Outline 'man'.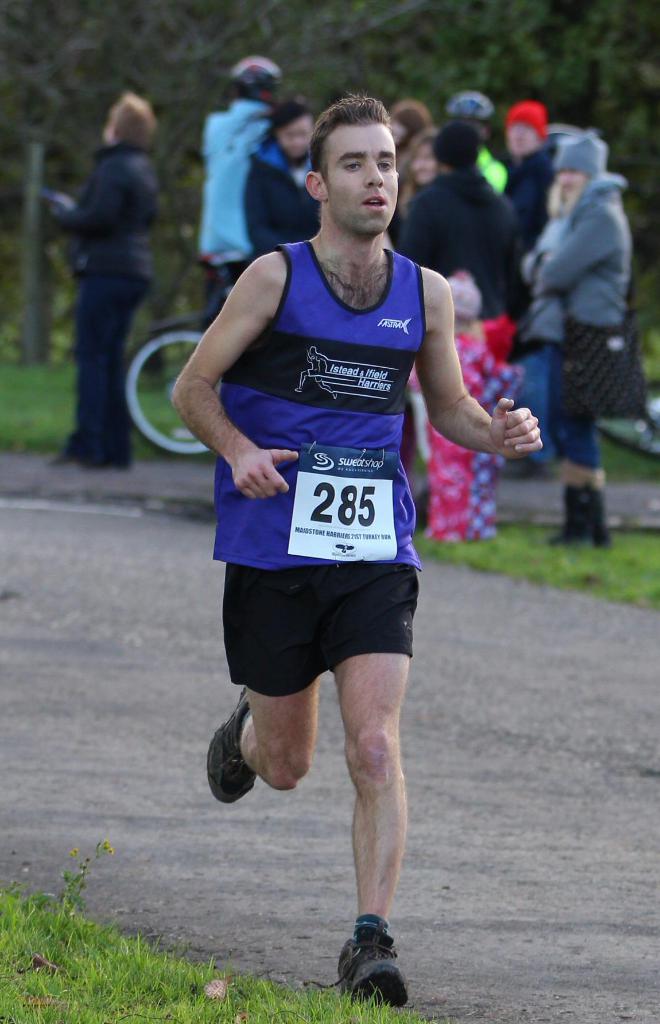
Outline: {"x1": 242, "y1": 102, "x2": 337, "y2": 263}.
